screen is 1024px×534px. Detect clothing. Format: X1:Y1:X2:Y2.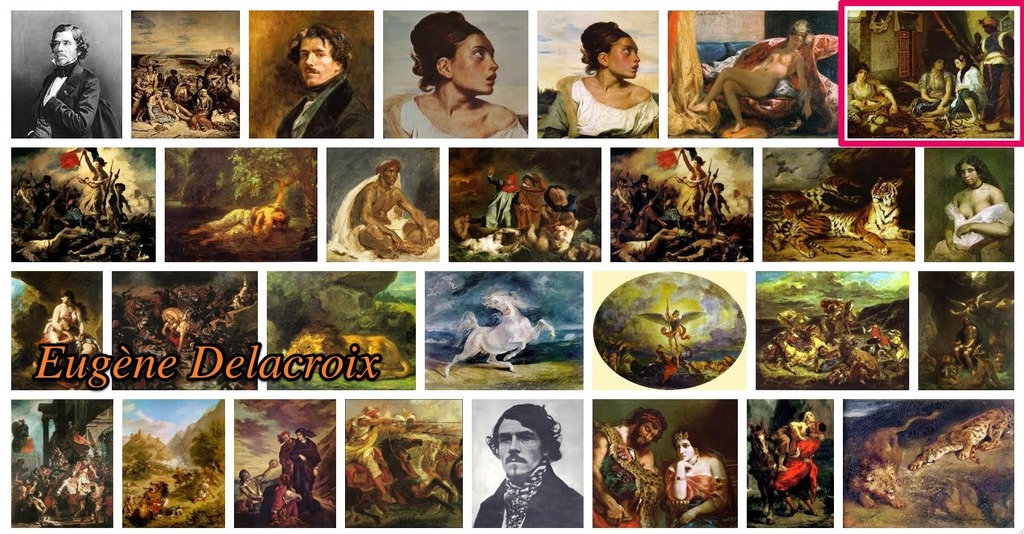
396:96:534:144.
